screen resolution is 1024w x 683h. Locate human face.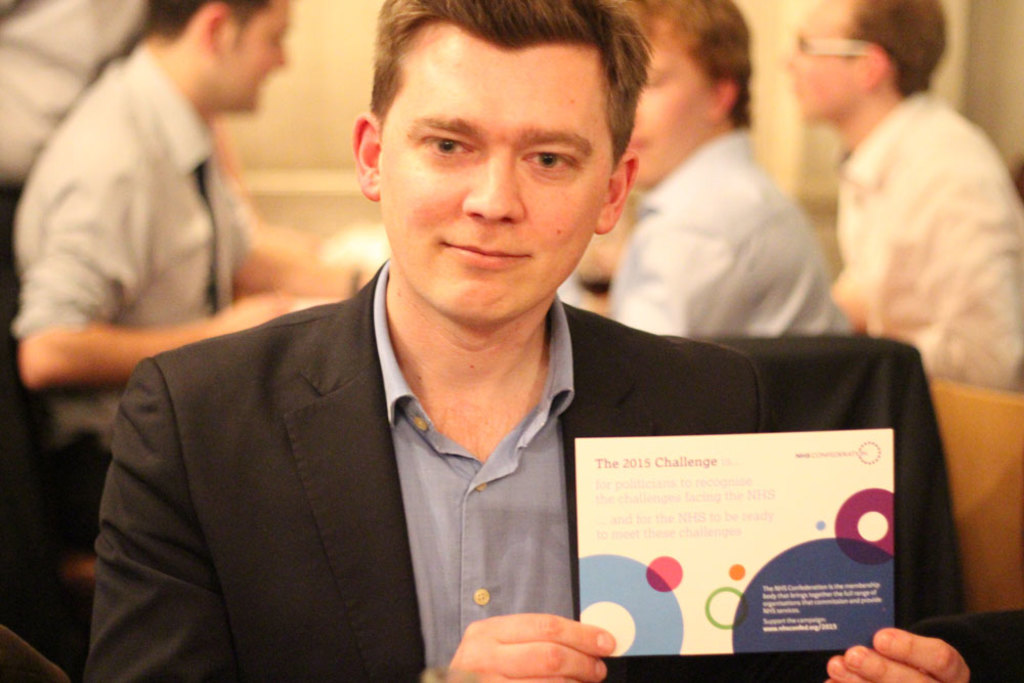
bbox(218, 4, 289, 114).
